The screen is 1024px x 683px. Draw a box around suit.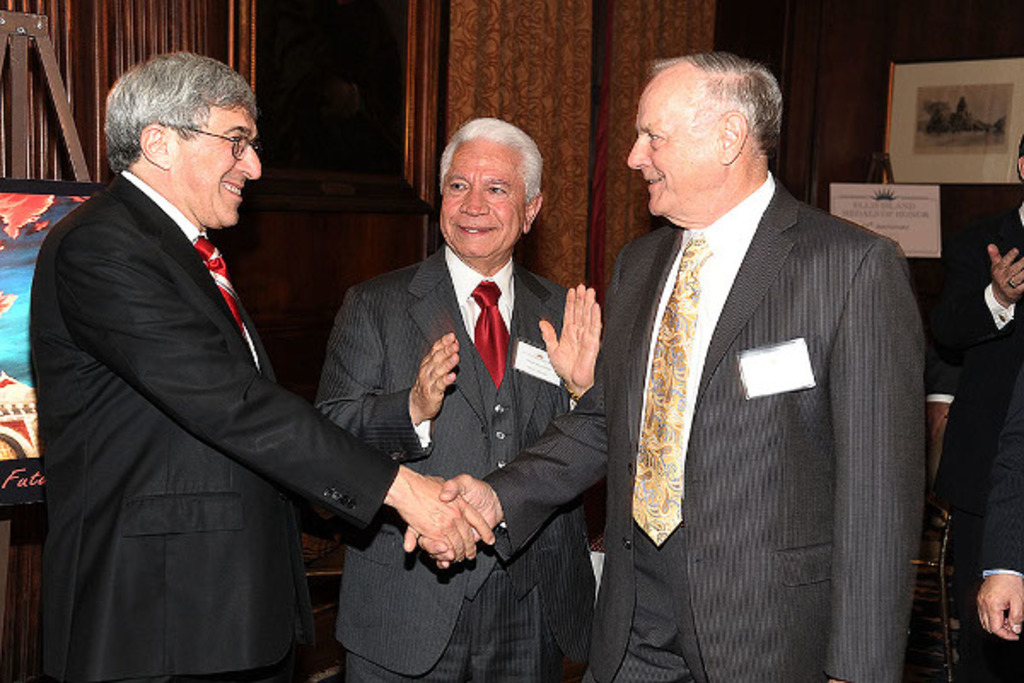
312, 246, 599, 681.
